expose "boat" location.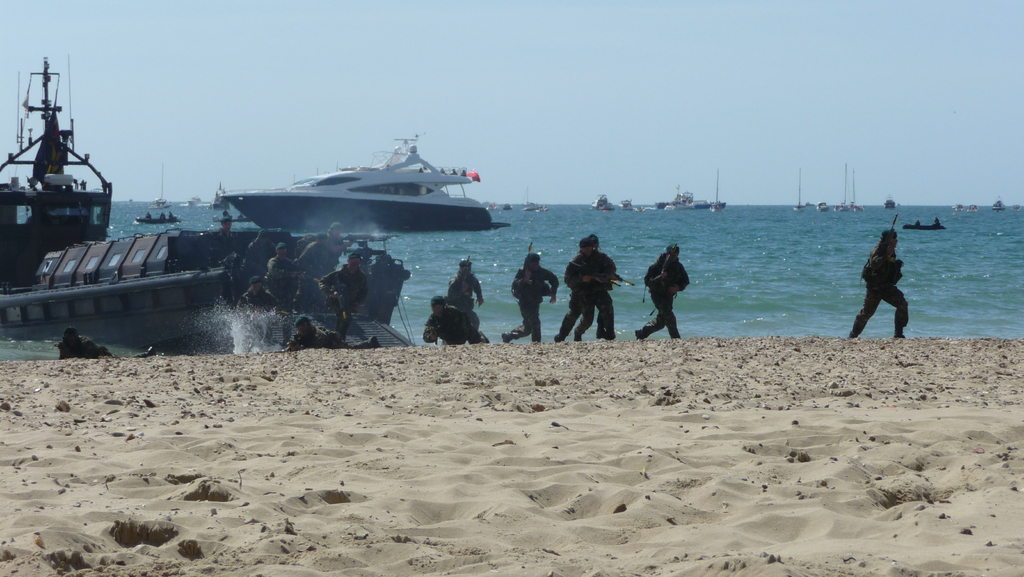
Exposed at [835,165,851,212].
